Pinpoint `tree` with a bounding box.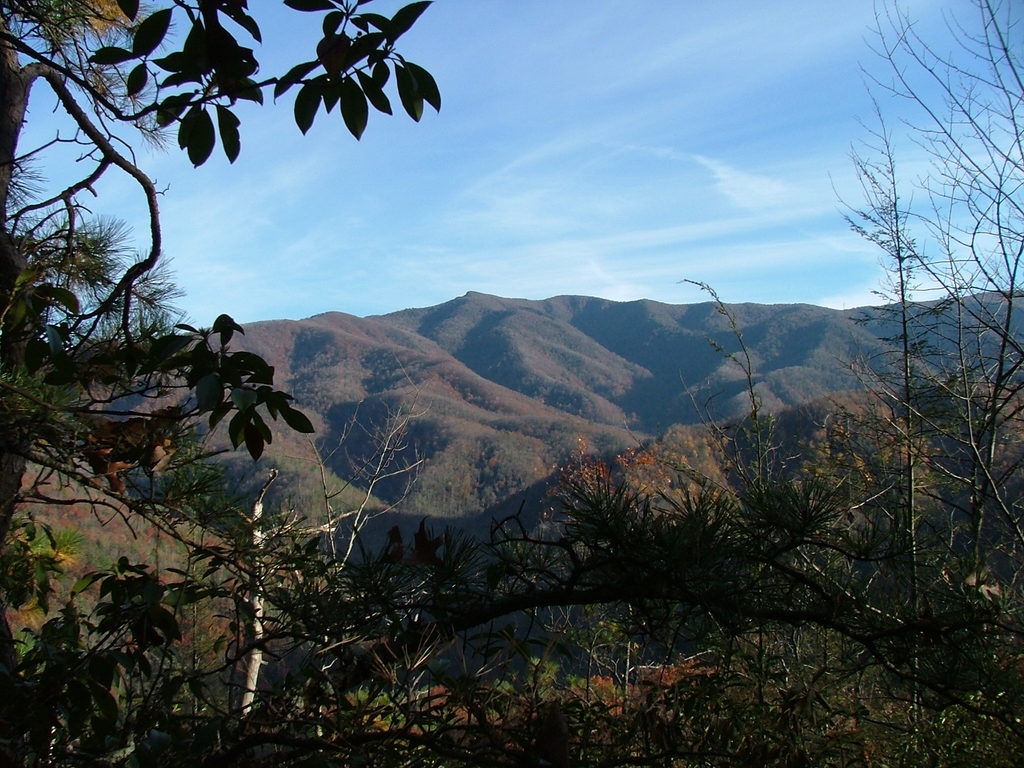
(209, 283, 1023, 763).
